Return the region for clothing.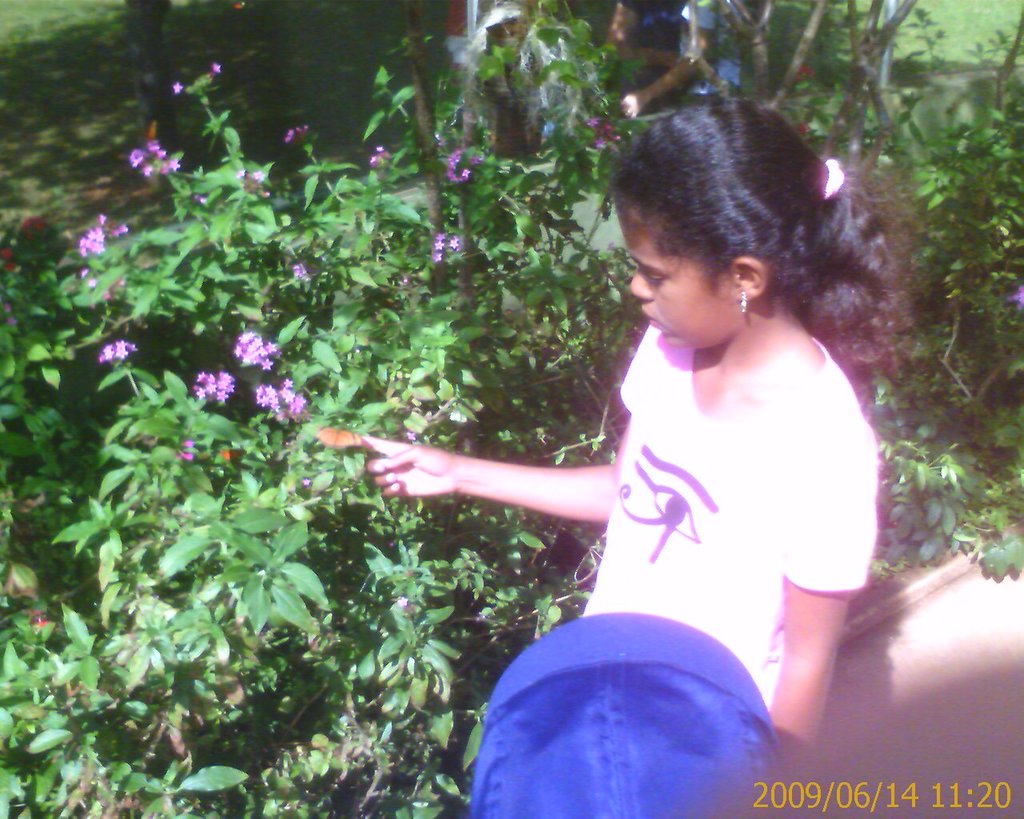
BBox(617, 325, 882, 705).
